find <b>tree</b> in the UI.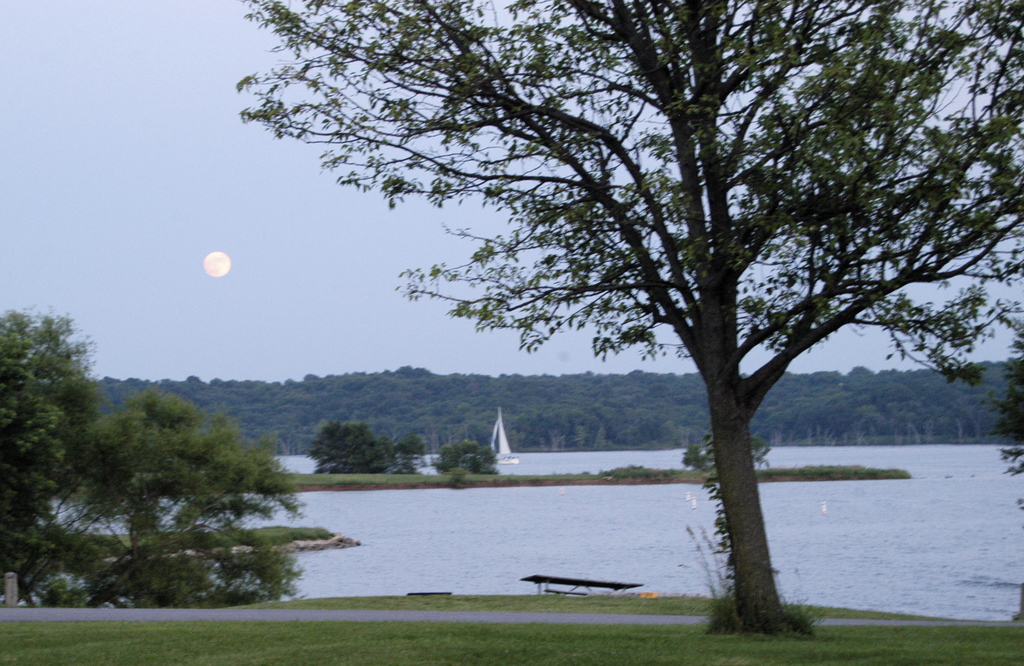
UI element at bbox=[980, 309, 1023, 526].
